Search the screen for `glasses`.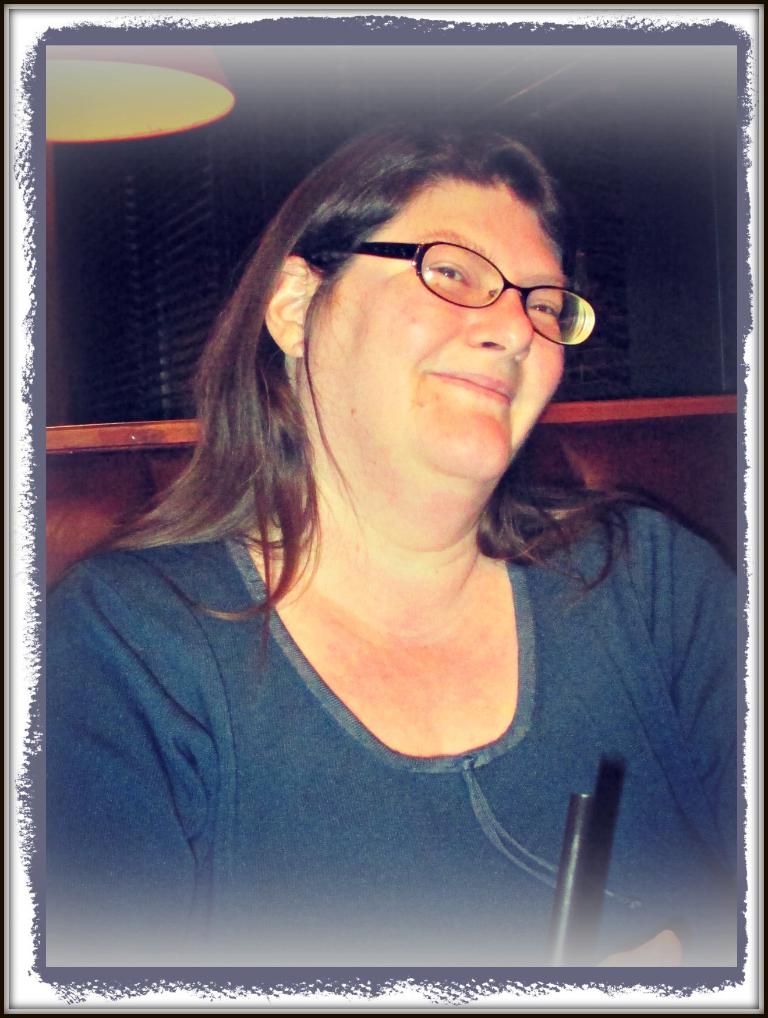
Found at (x1=346, y1=239, x2=602, y2=359).
